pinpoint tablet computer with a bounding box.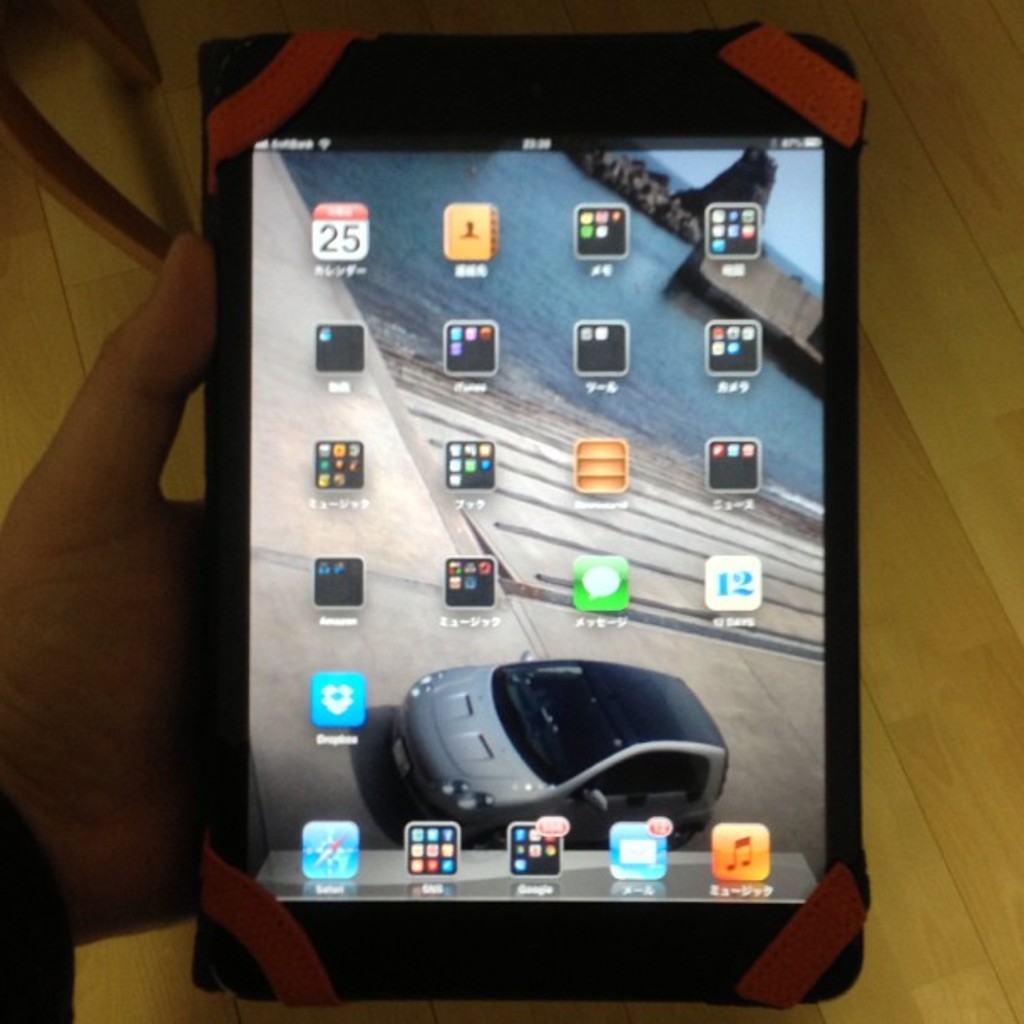
region(191, 25, 873, 1006).
